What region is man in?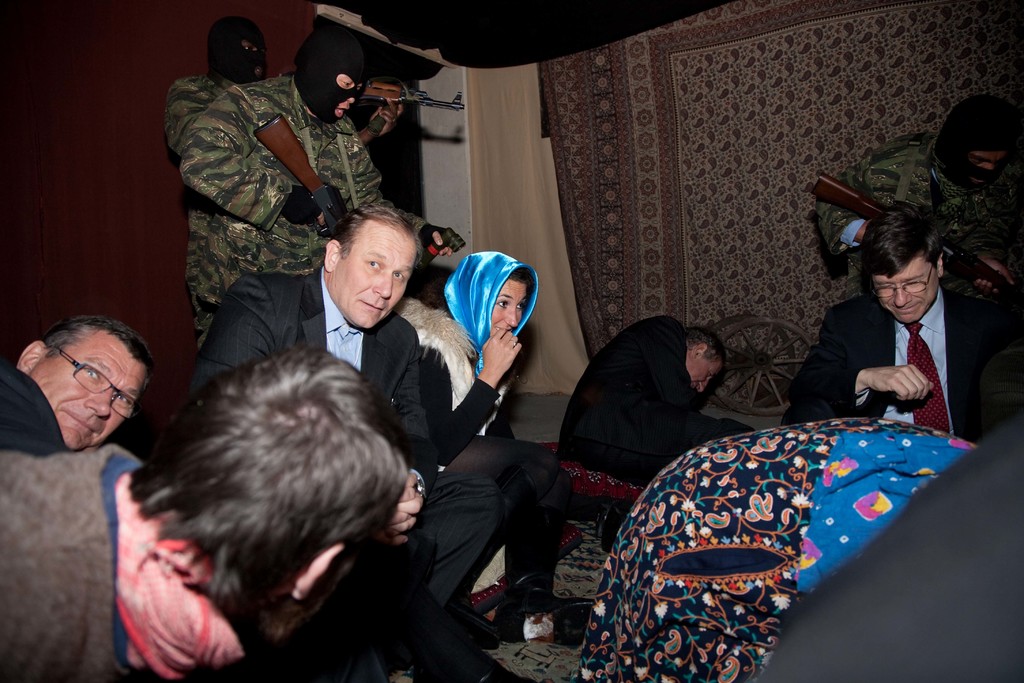
<box>165,10,271,152</box>.
